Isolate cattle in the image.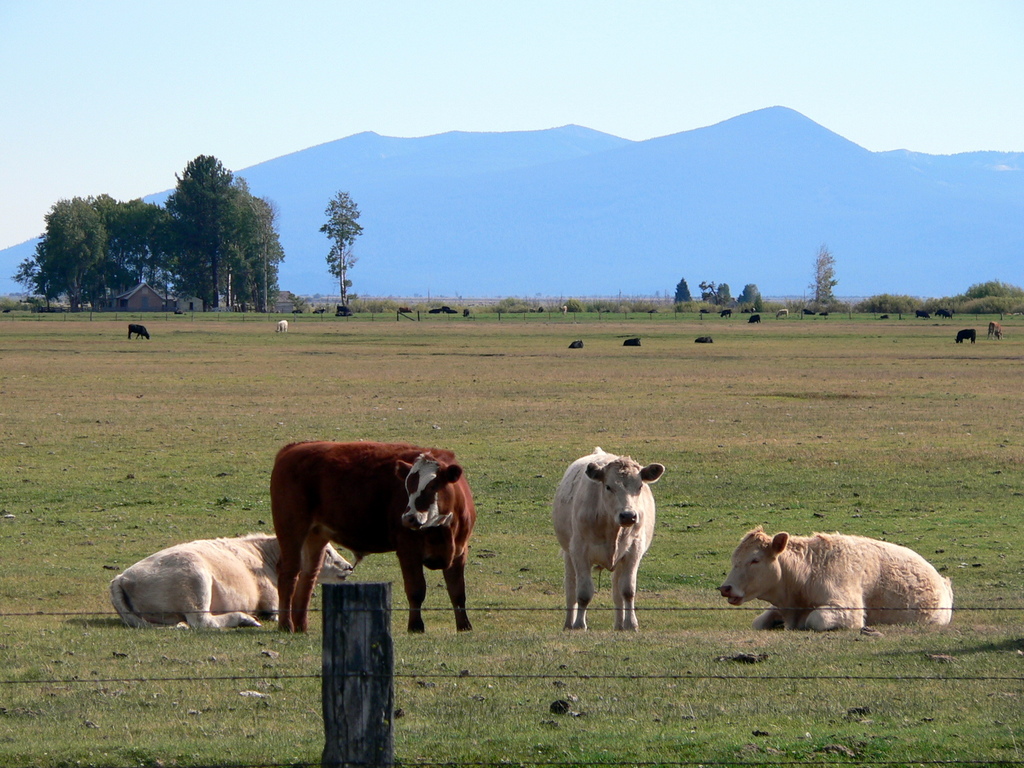
Isolated region: (718, 522, 953, 627).
